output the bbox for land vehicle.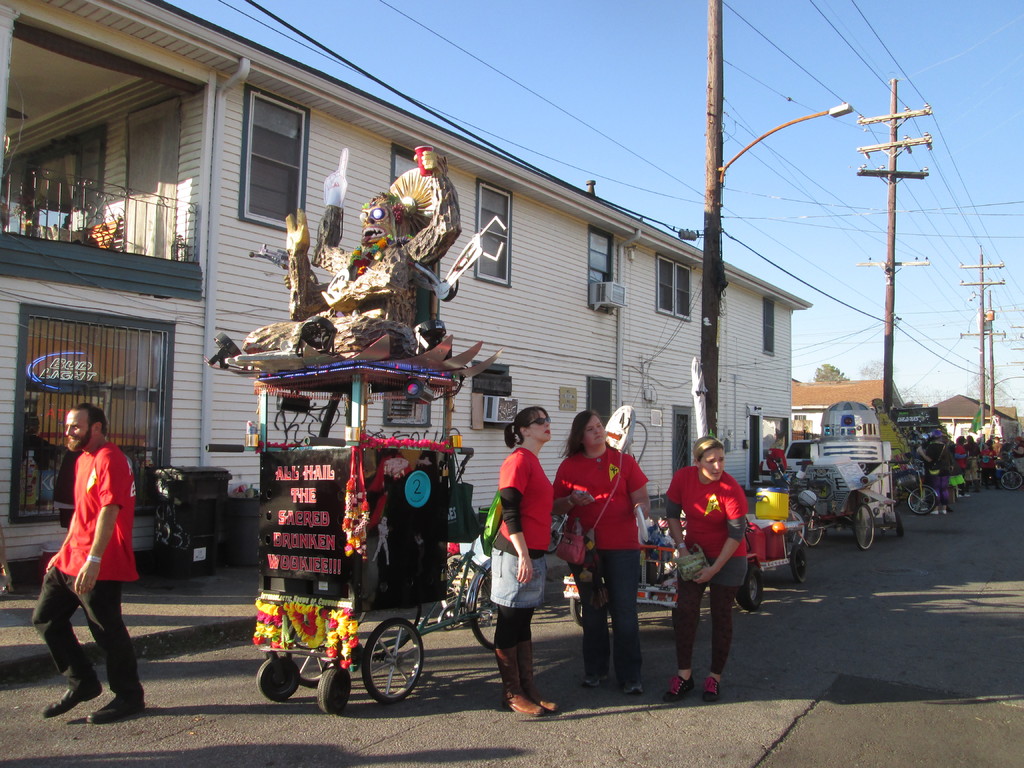
box=[259, 552, 495, 703].
